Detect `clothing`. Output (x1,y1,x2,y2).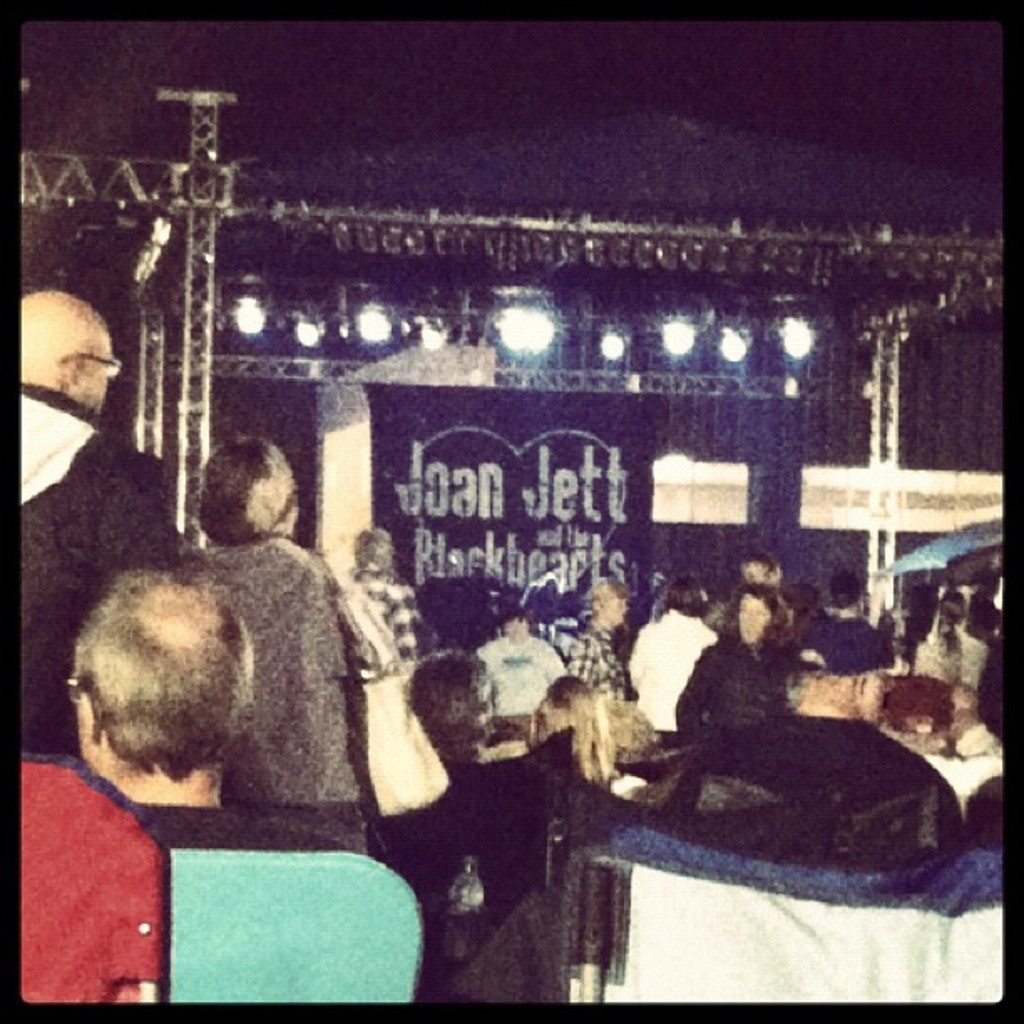
(914,624,992,689).
